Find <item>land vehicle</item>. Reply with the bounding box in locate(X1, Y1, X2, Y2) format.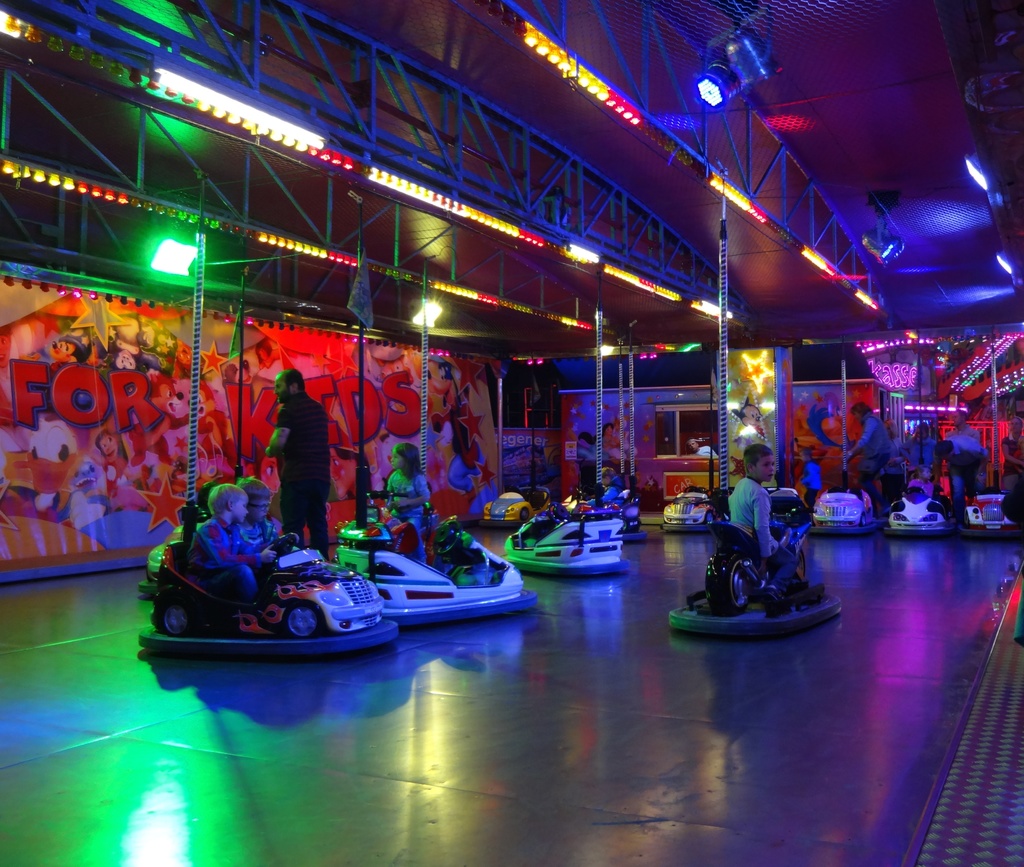
locate(616, 503, 653, 551).
